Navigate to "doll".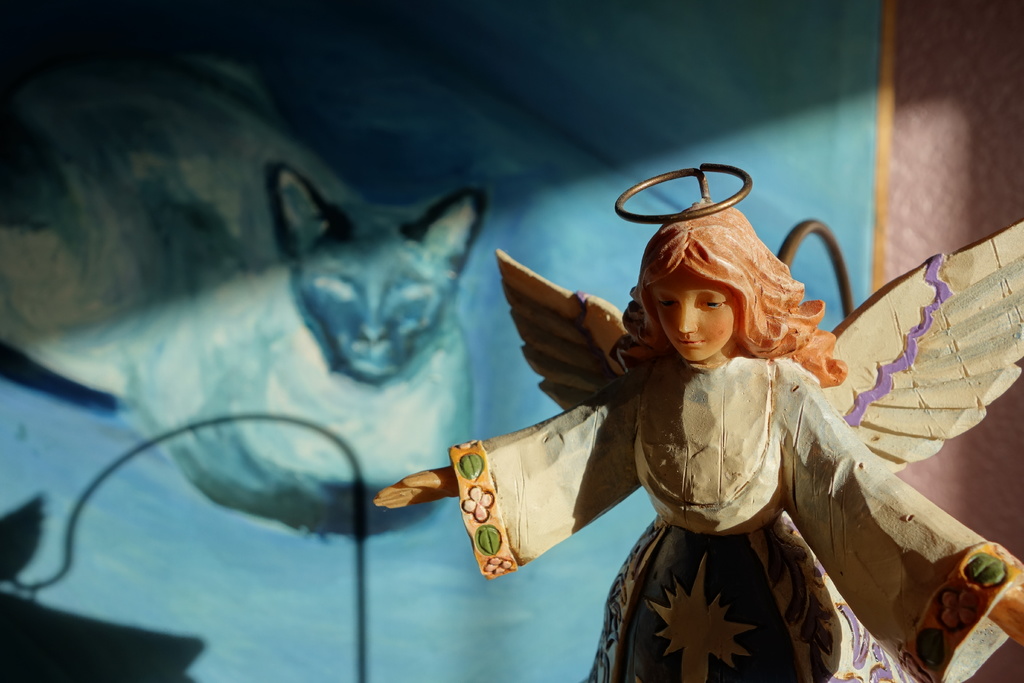
Navigation target: locate(462, 160, 940, 680).
